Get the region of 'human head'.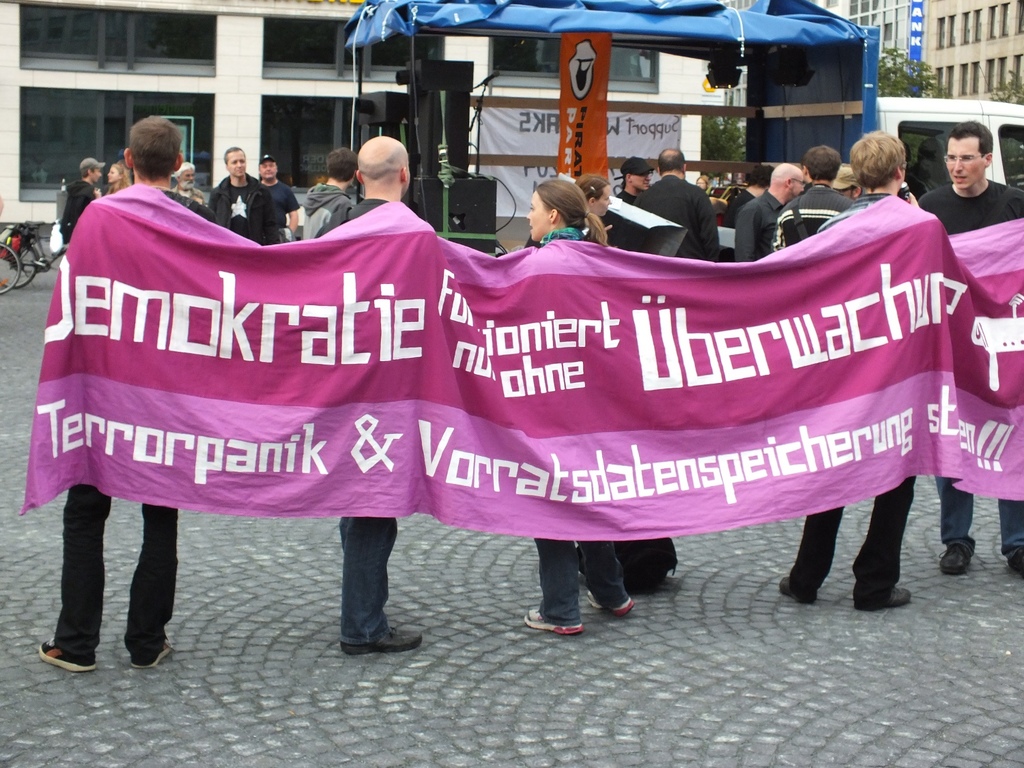
[x1=221, y1=148, x2=250, y2=179].
